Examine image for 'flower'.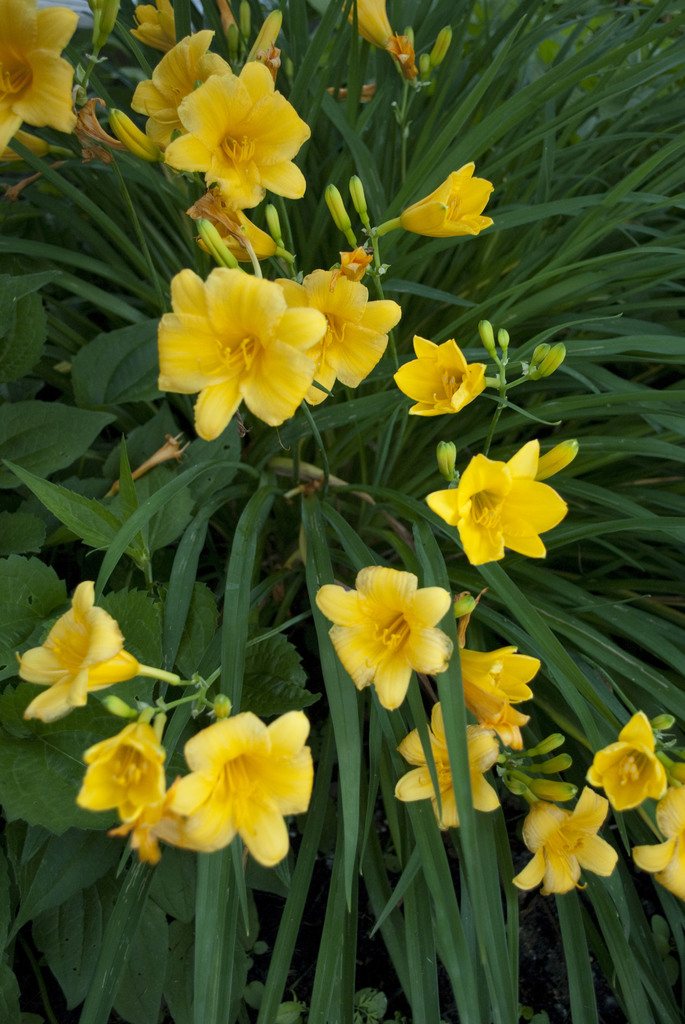
Examination result: (10,573,180,724).
